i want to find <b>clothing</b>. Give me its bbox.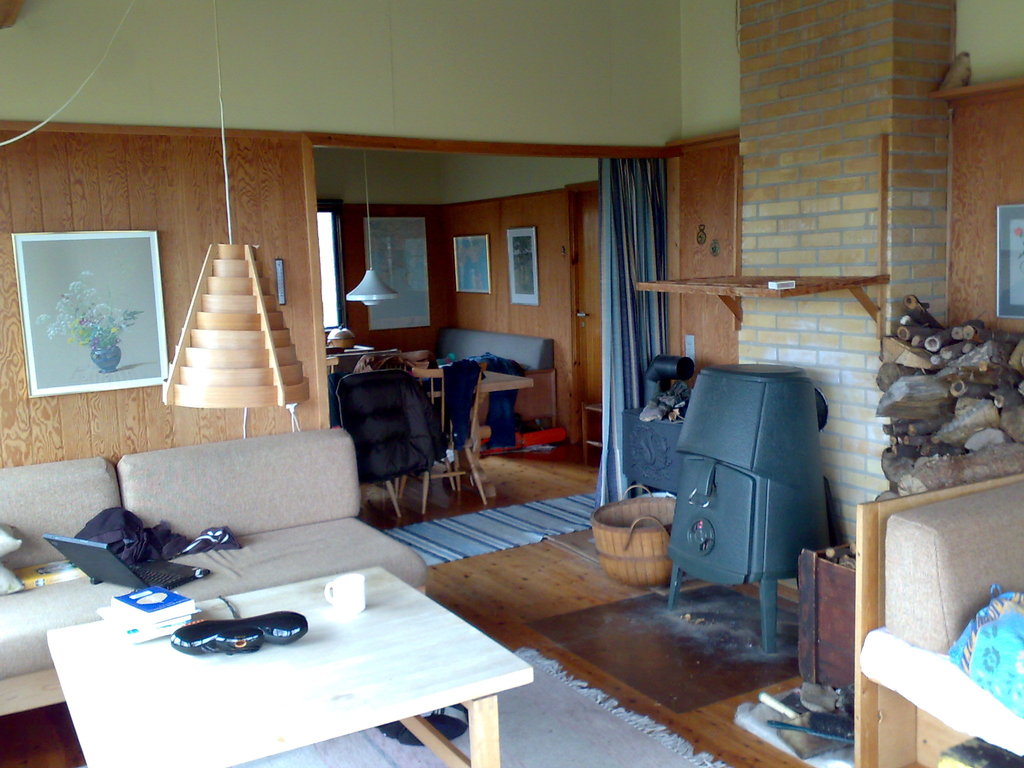
bbox=(352, 353, 417, 372).
